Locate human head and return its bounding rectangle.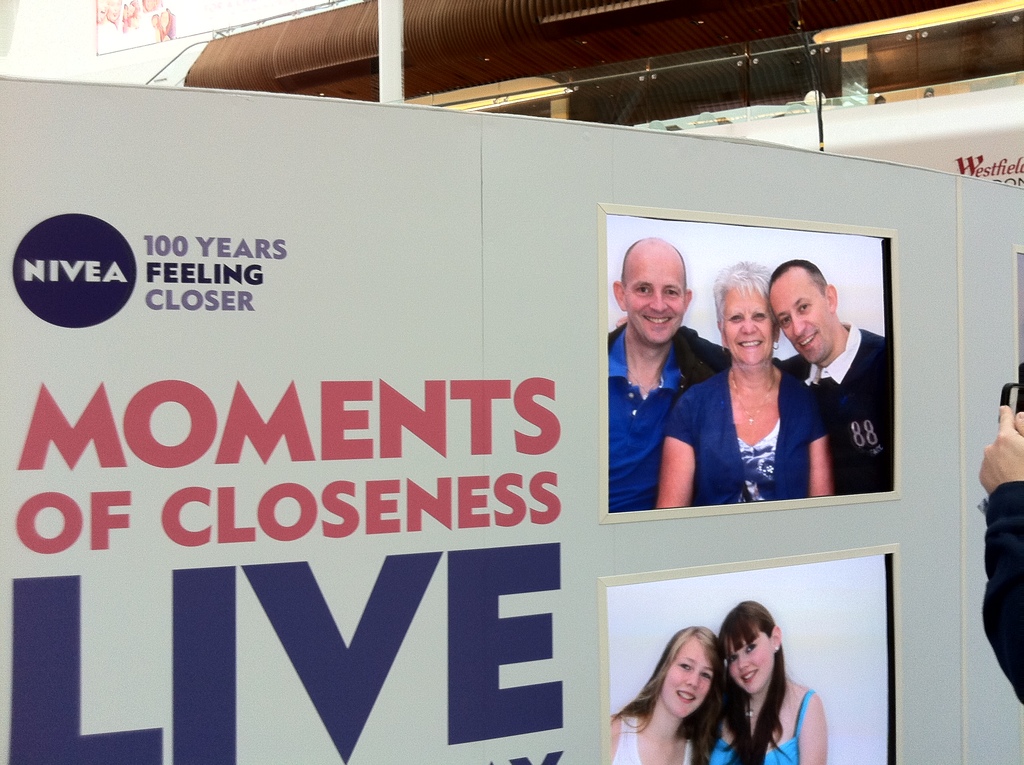
box(612, 236, 691, 344).
